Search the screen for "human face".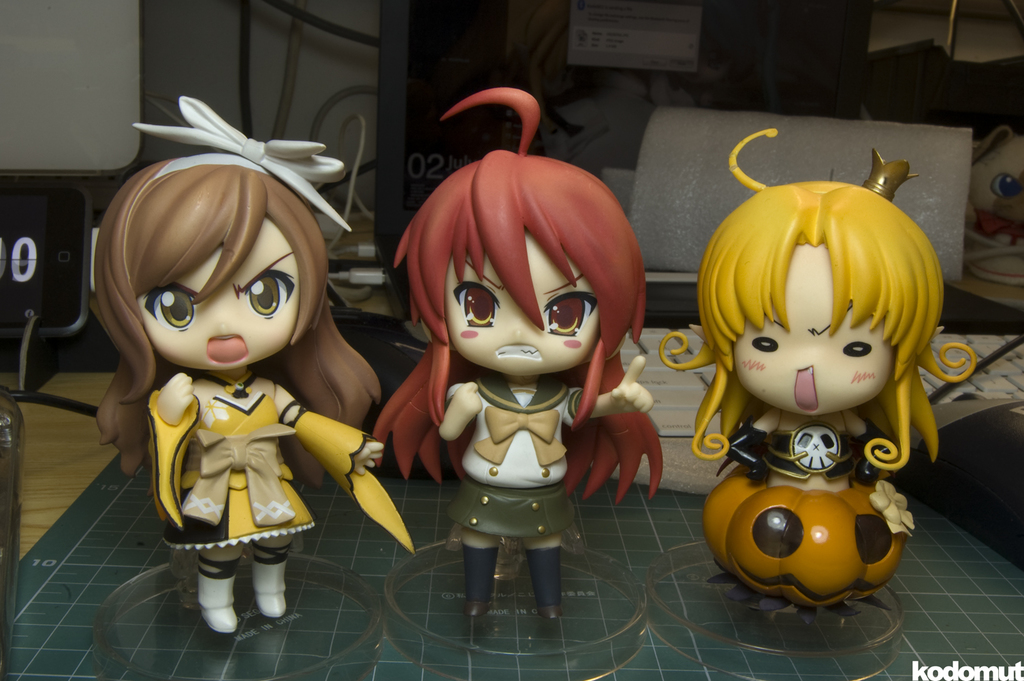
Found at detection(139, 225, 298, 369).
